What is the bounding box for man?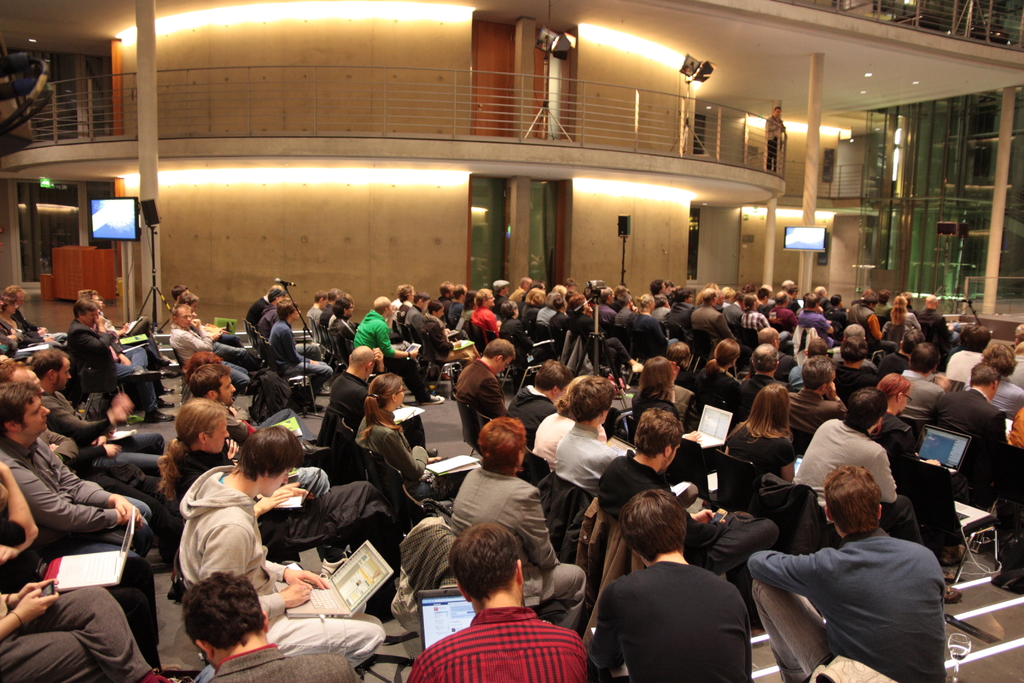
[left=555, top=374, right=637, bottom=488].
